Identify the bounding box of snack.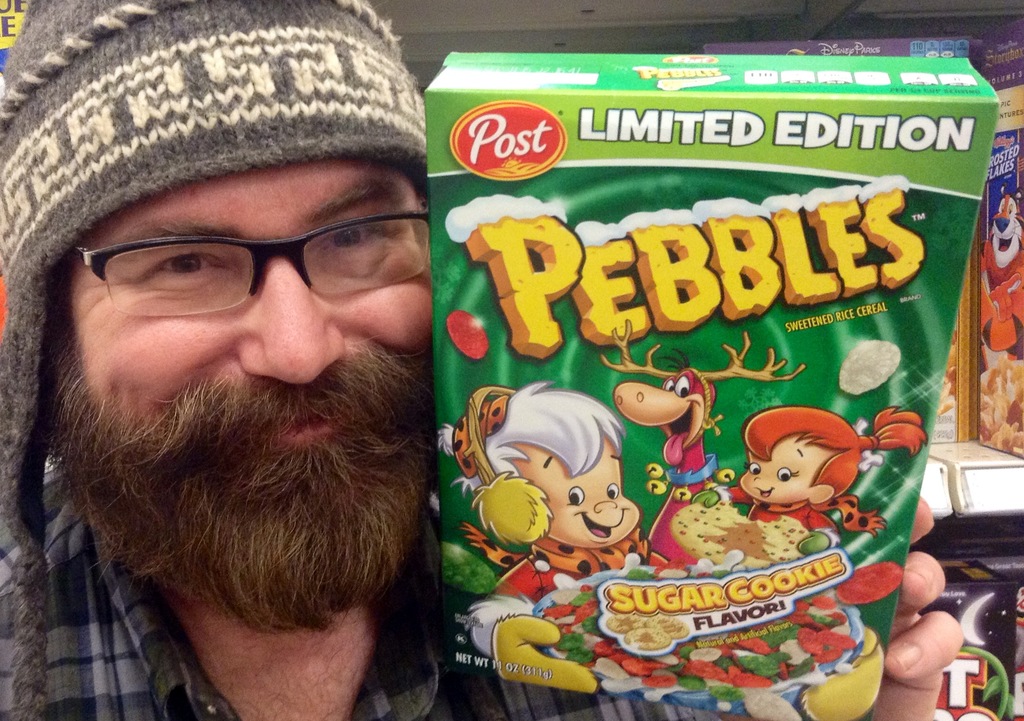
[x1=978, y1=358, x2=1023, y2=457].
